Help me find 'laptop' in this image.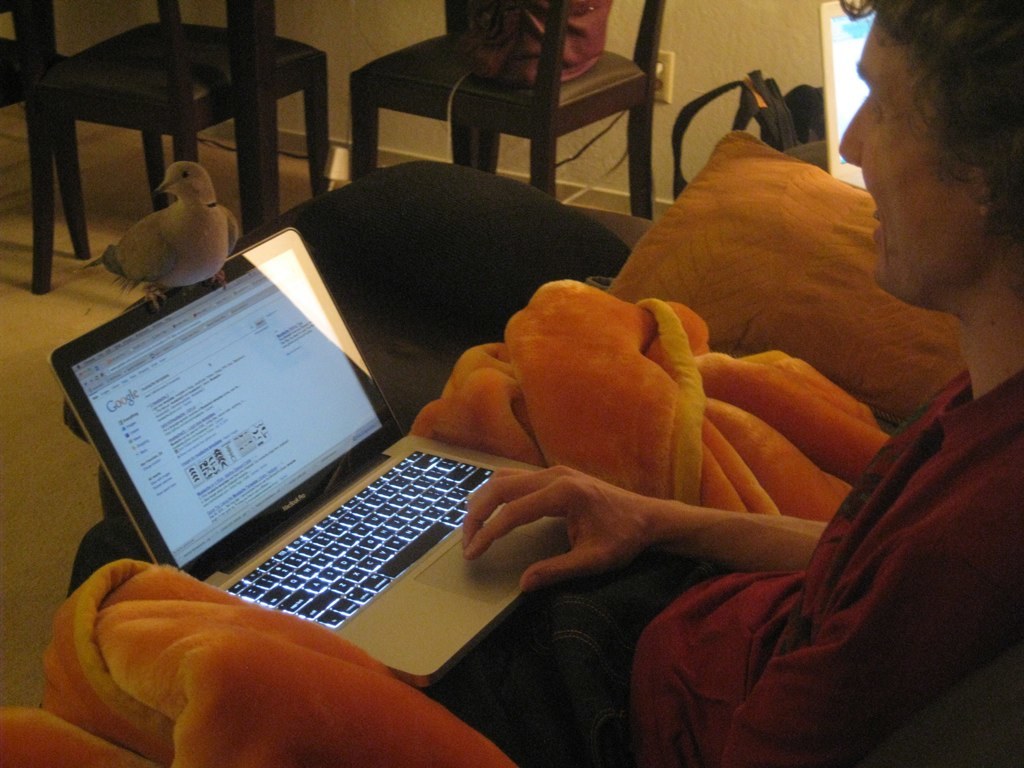
Found it: bbox=[49, 193, 691, 727].
